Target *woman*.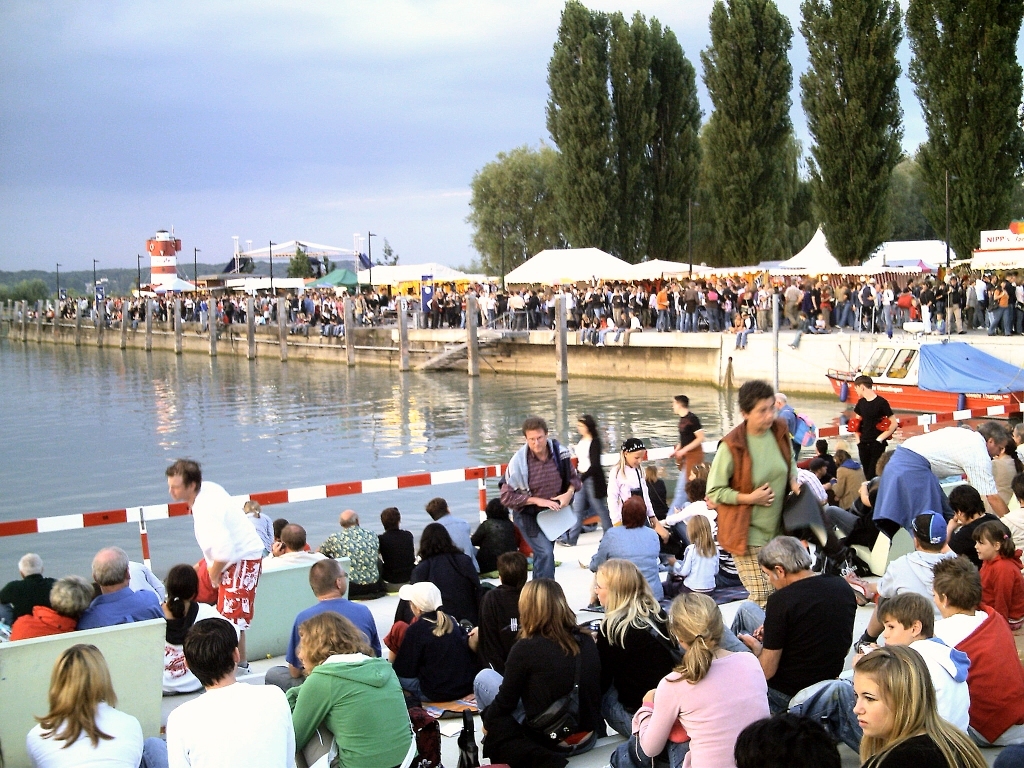
Target region: 478 552 529 673.
